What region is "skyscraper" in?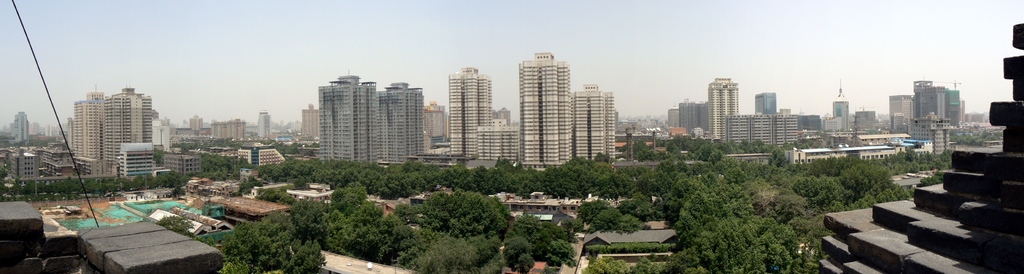
(477,119,515,163).
